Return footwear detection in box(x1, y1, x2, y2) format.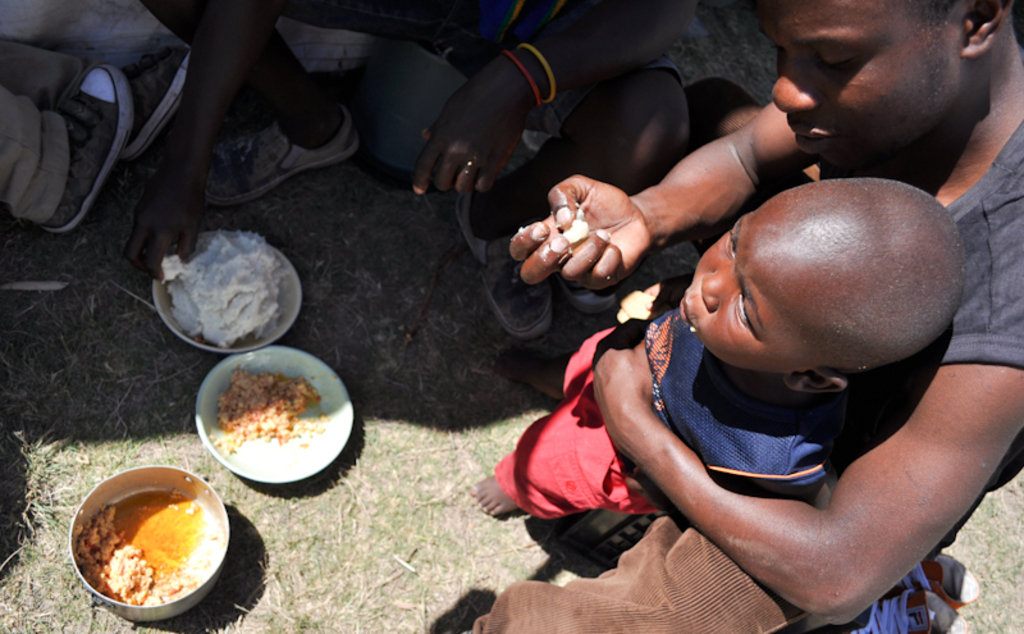
box(36, 58, 136, 240).
